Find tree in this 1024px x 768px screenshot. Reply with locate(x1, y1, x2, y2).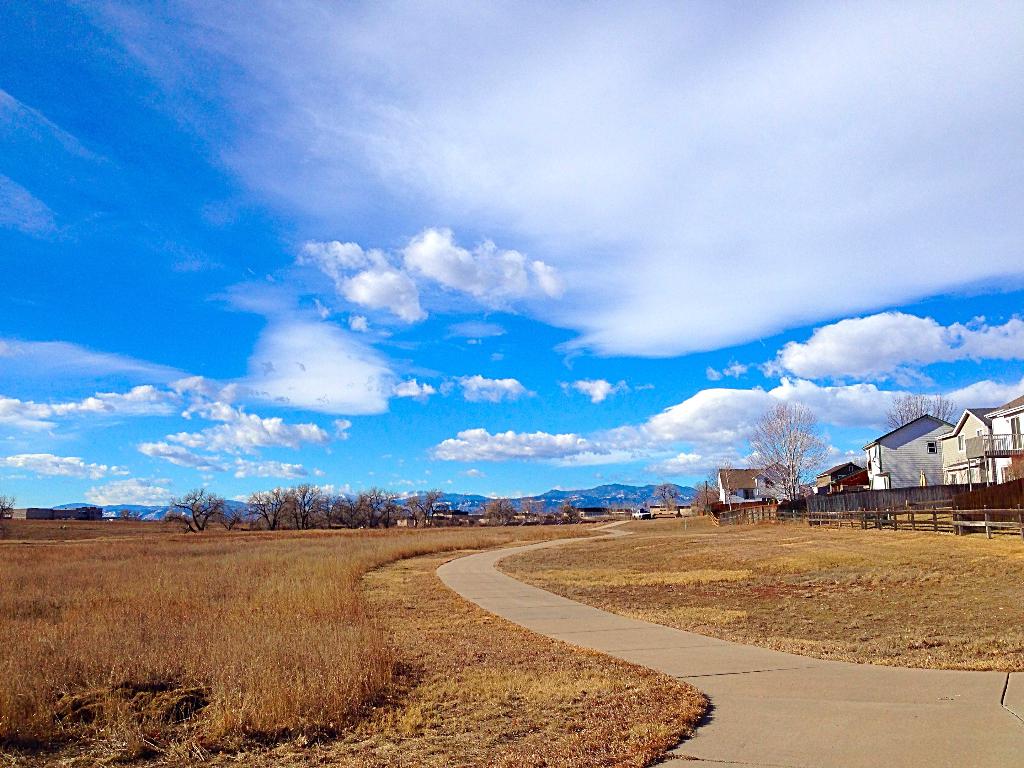
locate(522, 492, 541, 525).
